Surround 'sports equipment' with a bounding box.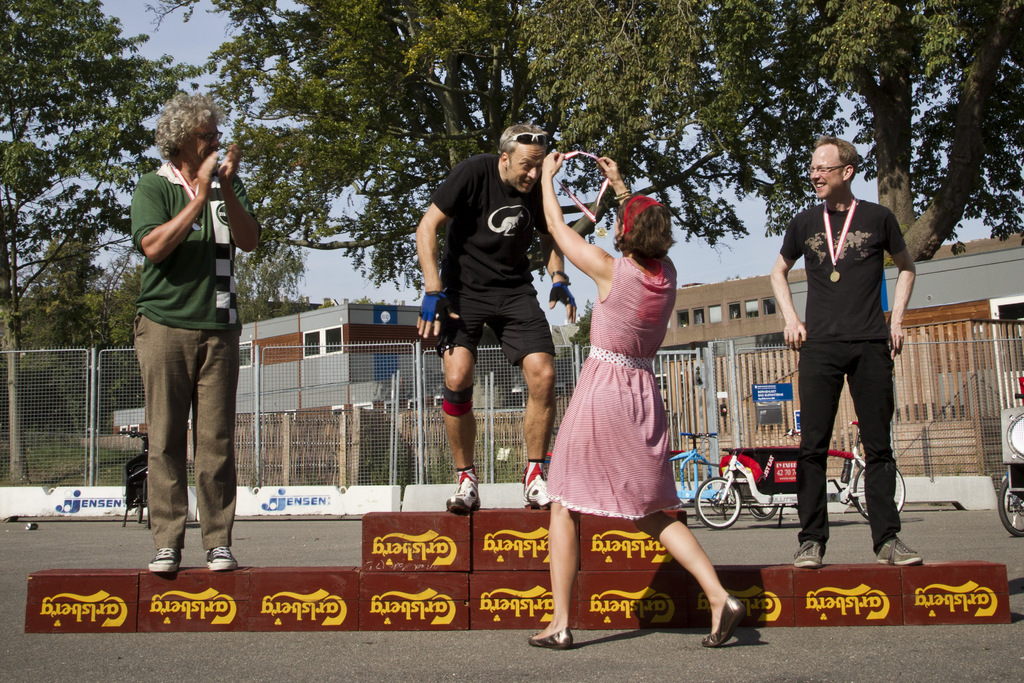
(x1=444, y1=469, x2=483, y2=509).
